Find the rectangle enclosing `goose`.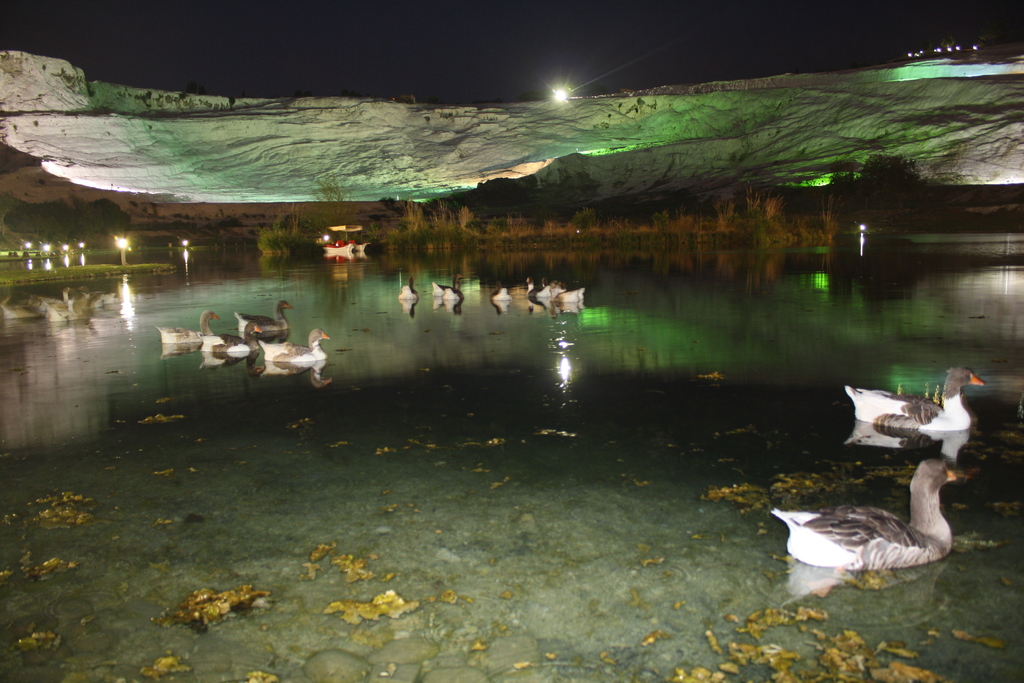
rect(842, 362, 985, 429).
